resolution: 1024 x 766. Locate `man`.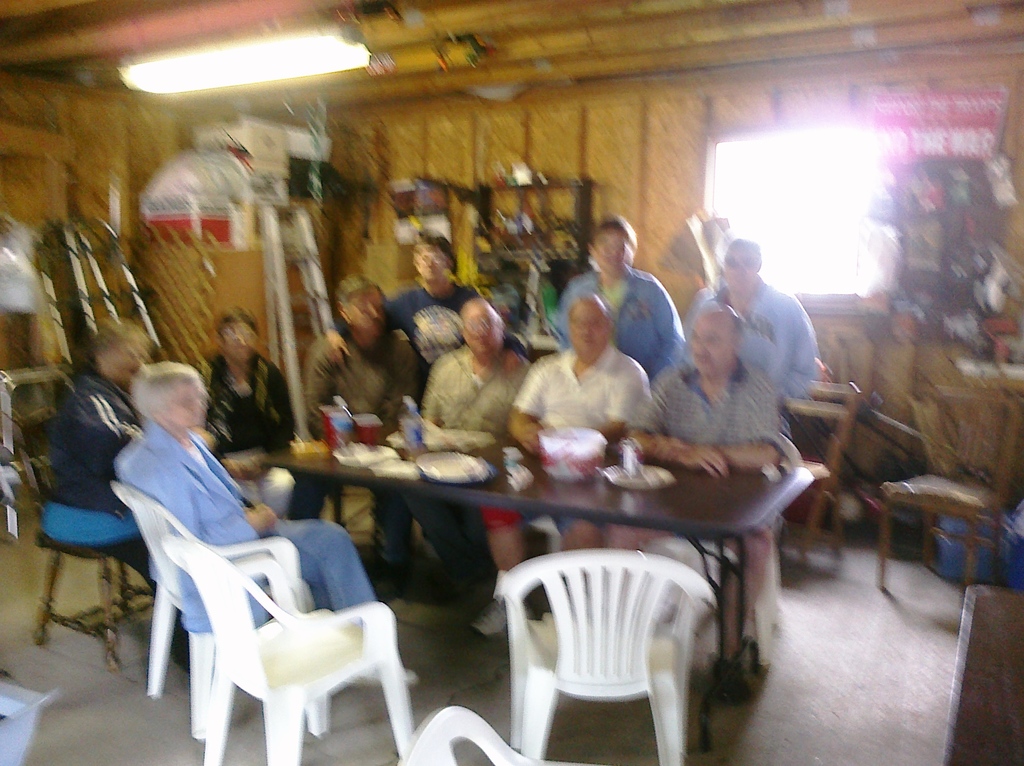
l=194, t=309, r=296, b=446.
